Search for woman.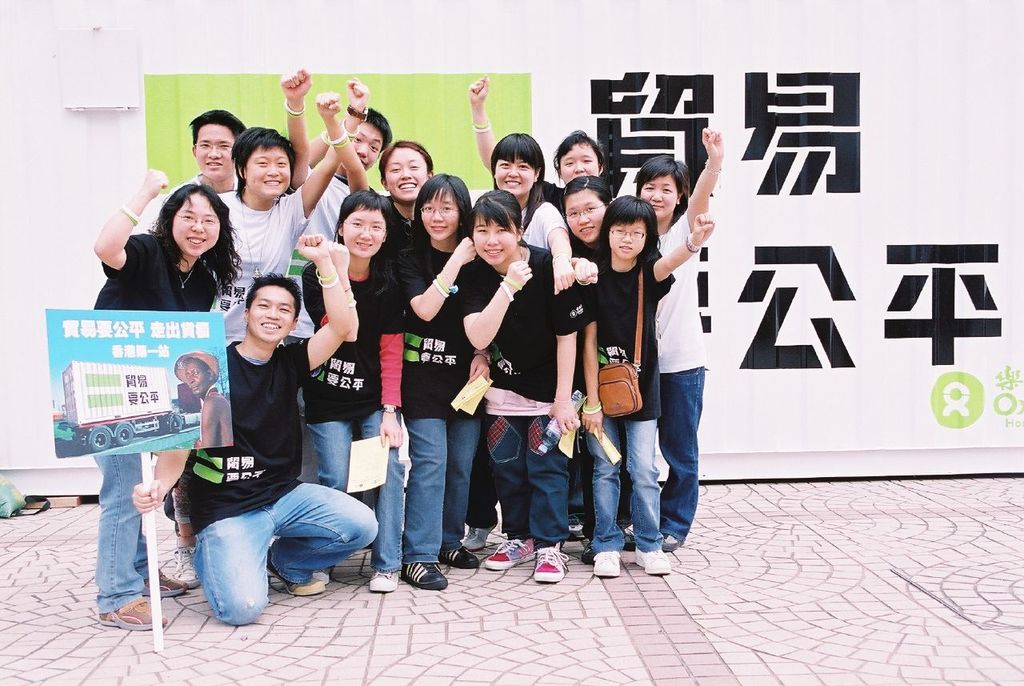
Found at (x1=299, y1=193, x2=406, y2=600).
